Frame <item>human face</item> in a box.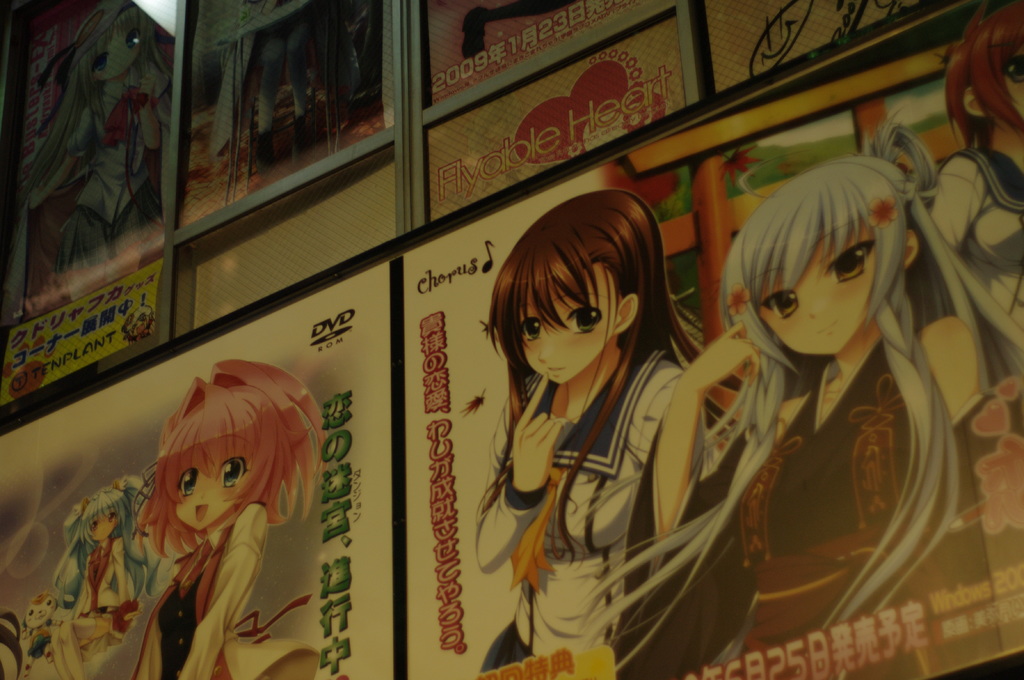
box=[90, 24, 140, 79].
